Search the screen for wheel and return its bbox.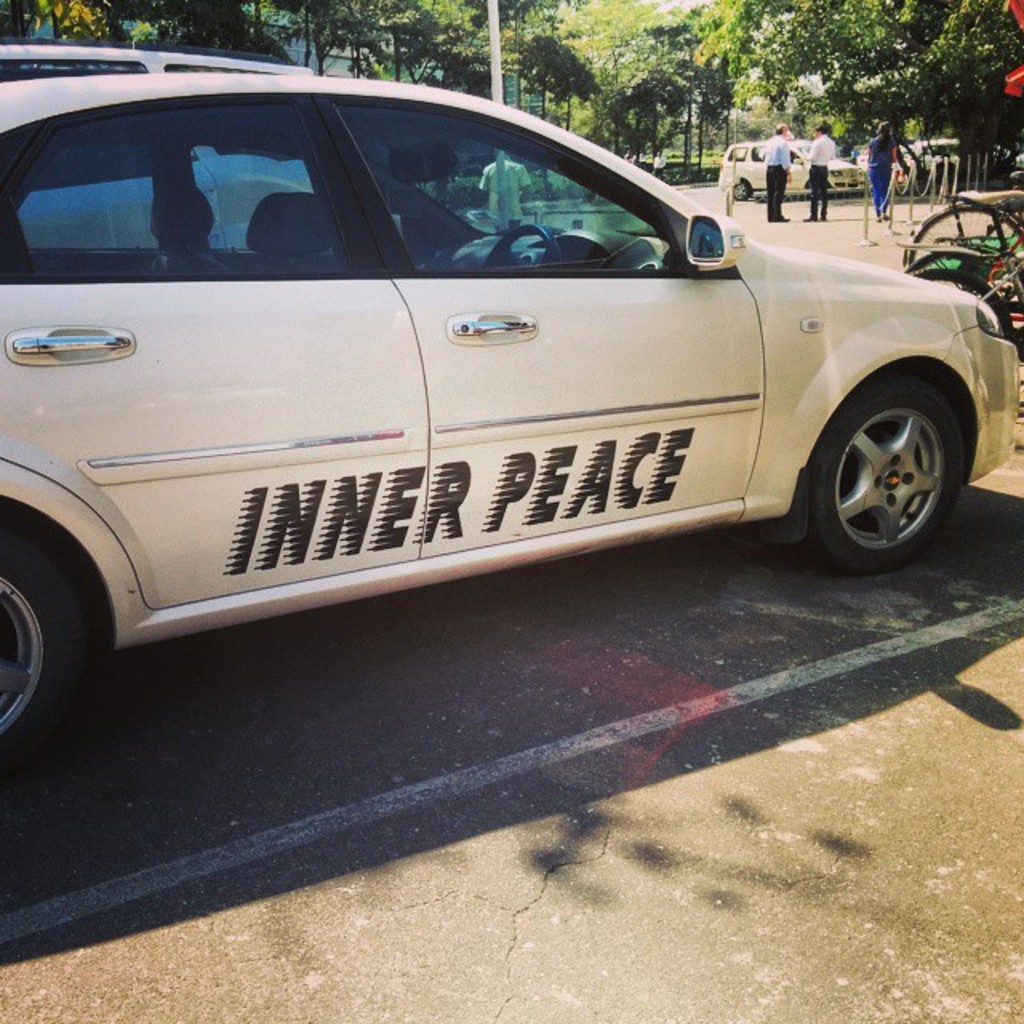
Found: BBox(803, 379, 973, 573).
